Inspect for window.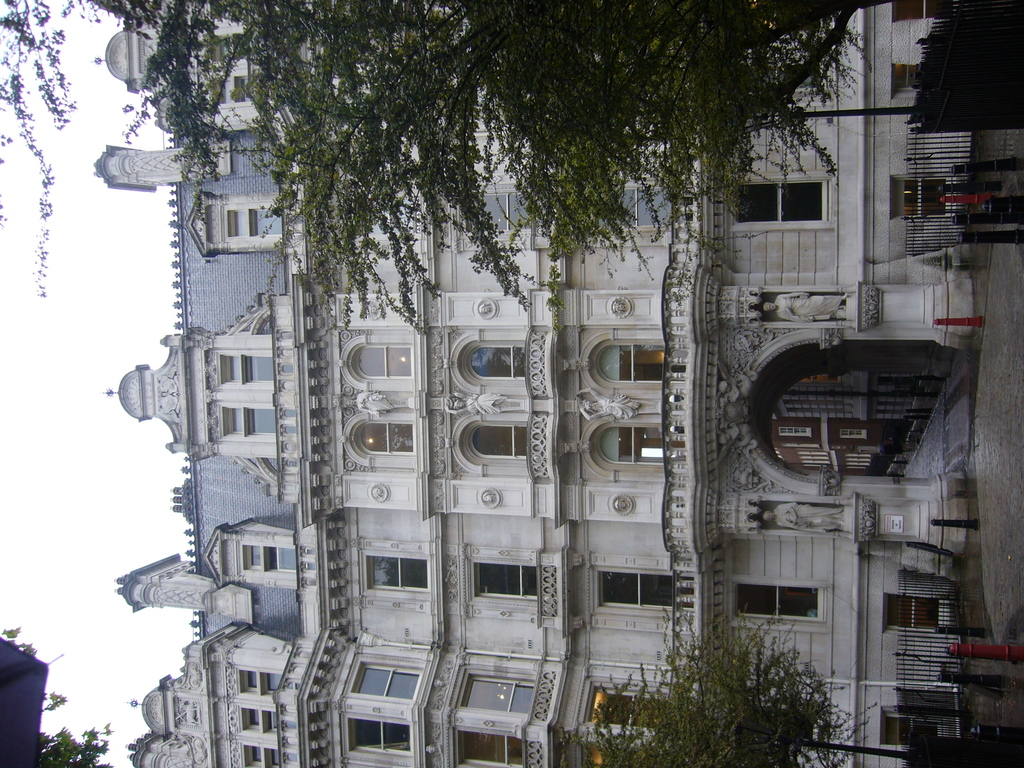
Inspection: locate(351, 664, 420, 704).
